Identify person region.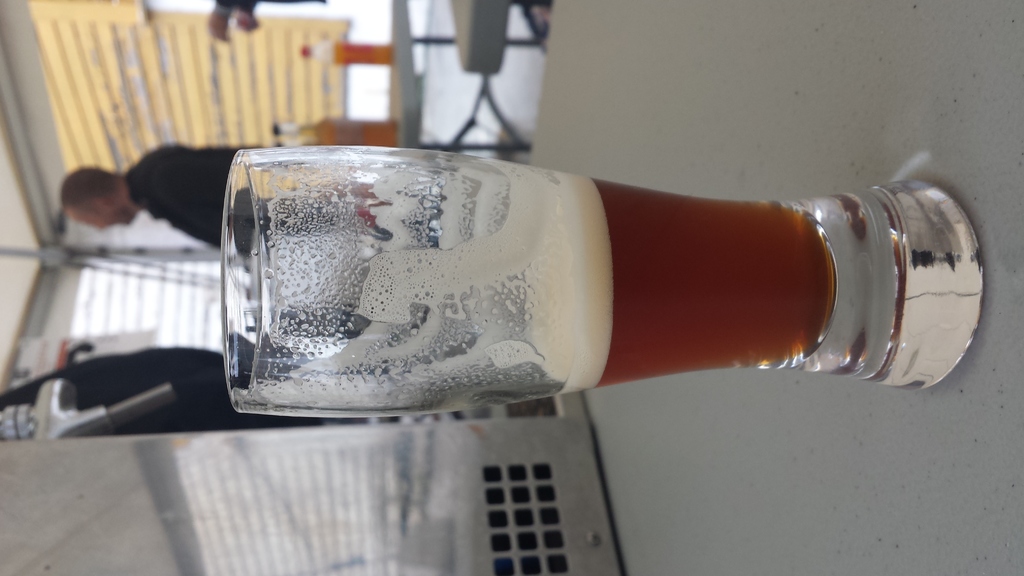
Region: (left=65, top=141, right=218, bottom=276).
